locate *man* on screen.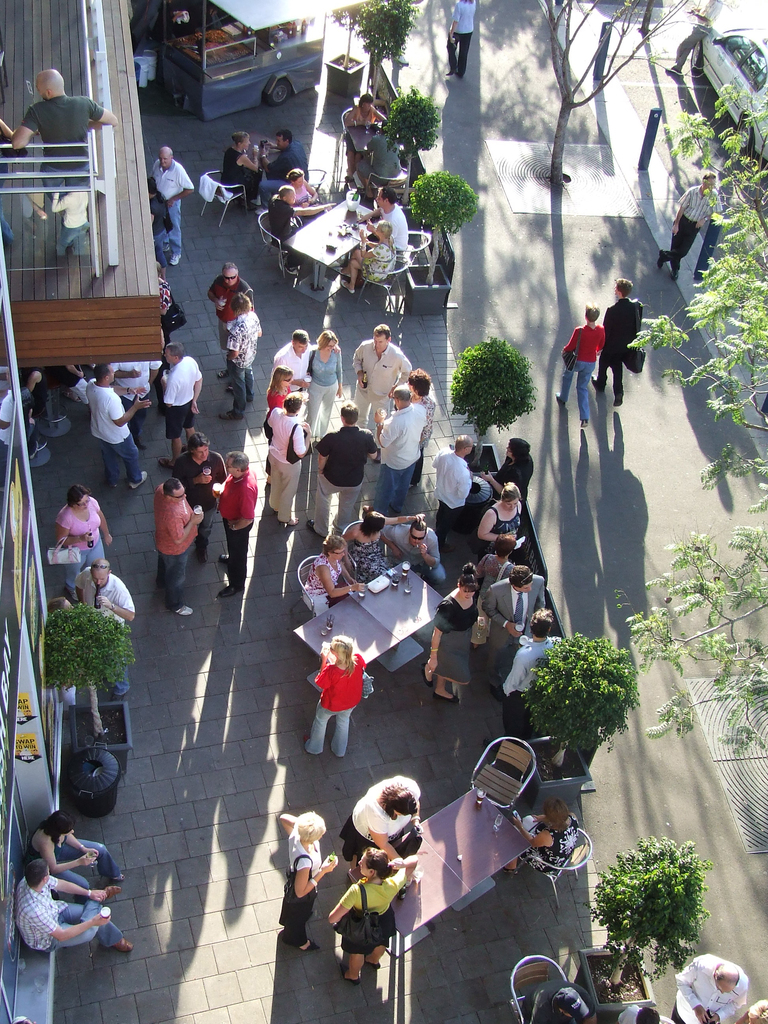
On screen at [148, 474, 203, 614].
